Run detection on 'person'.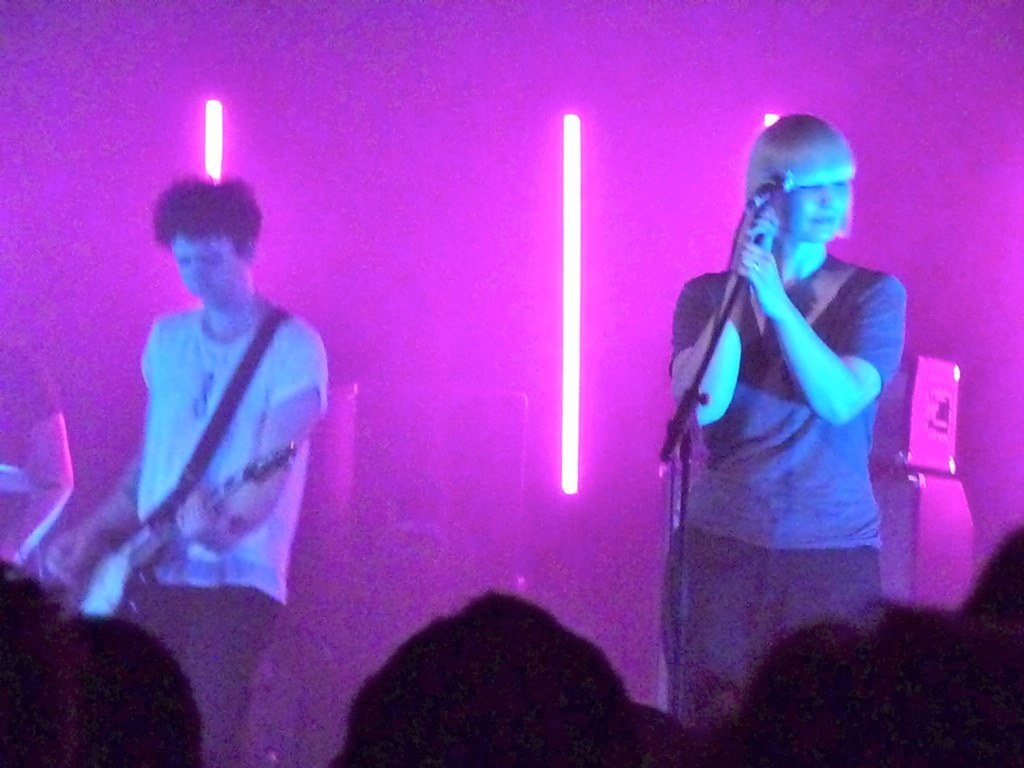
Result: (66,138,329,701).
